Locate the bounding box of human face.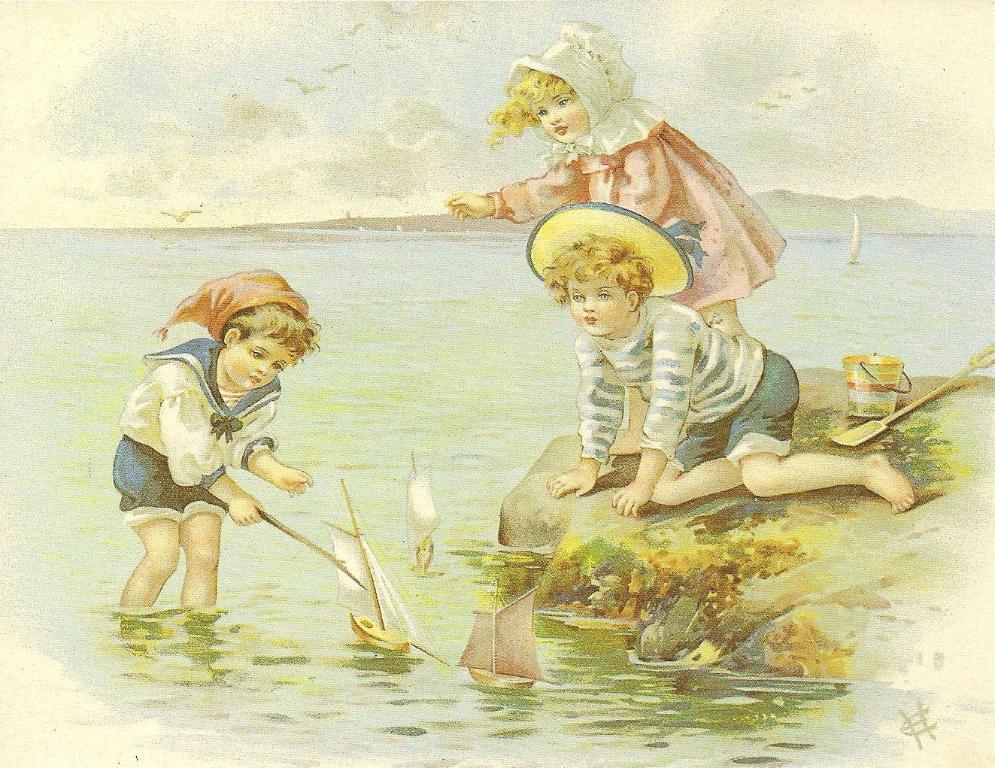
Bounding box: left=569, top=281, right=628, bottom=336.
